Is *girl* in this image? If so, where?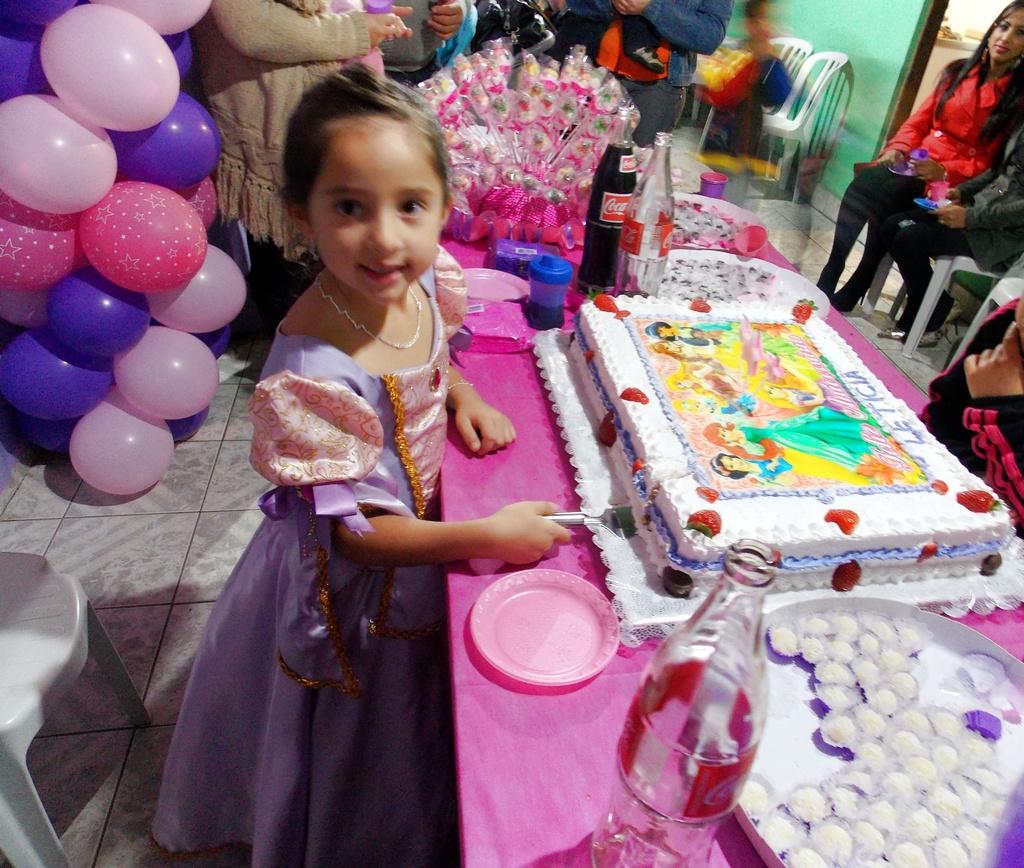
Yes, at 157:53:572:867.
